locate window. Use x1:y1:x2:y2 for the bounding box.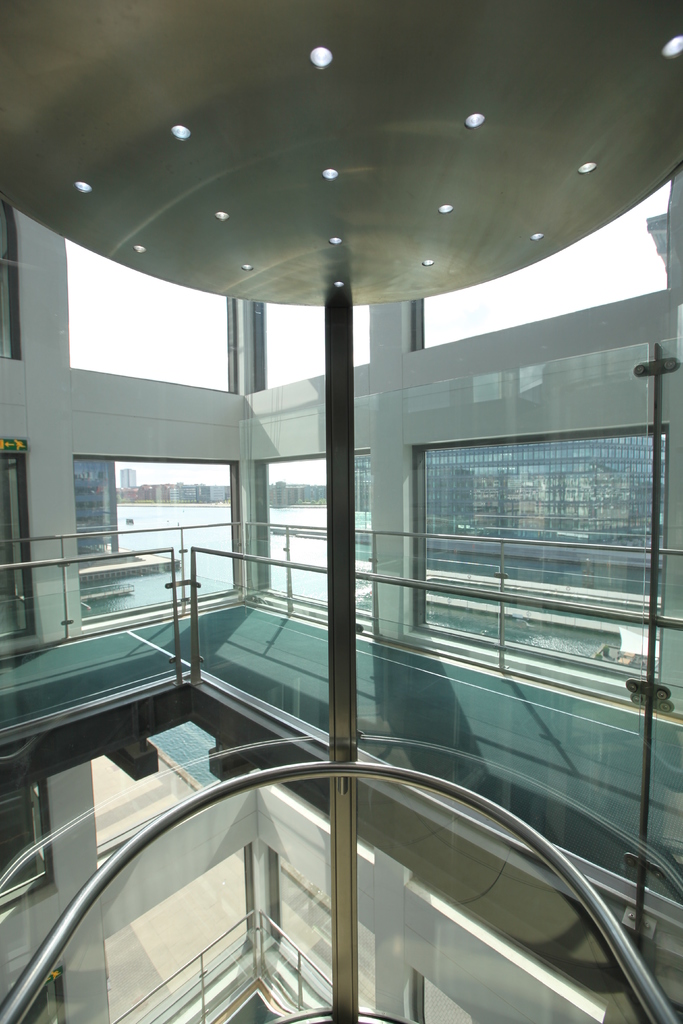
264:452:370:616.
